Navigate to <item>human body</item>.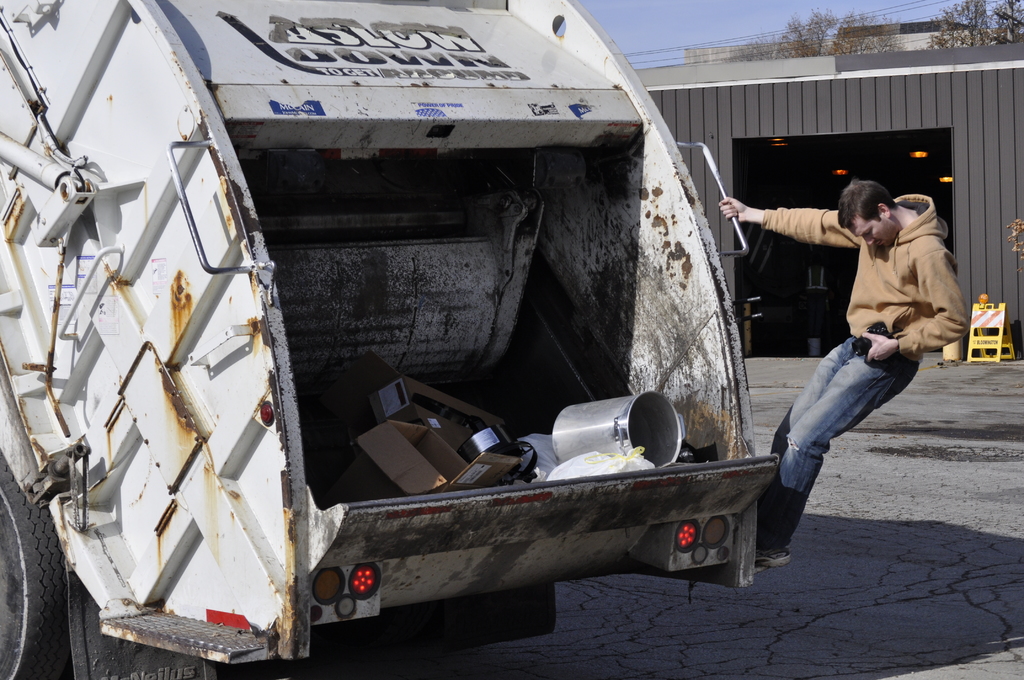
Navigation target: crop(745, 147, 956, 537).
